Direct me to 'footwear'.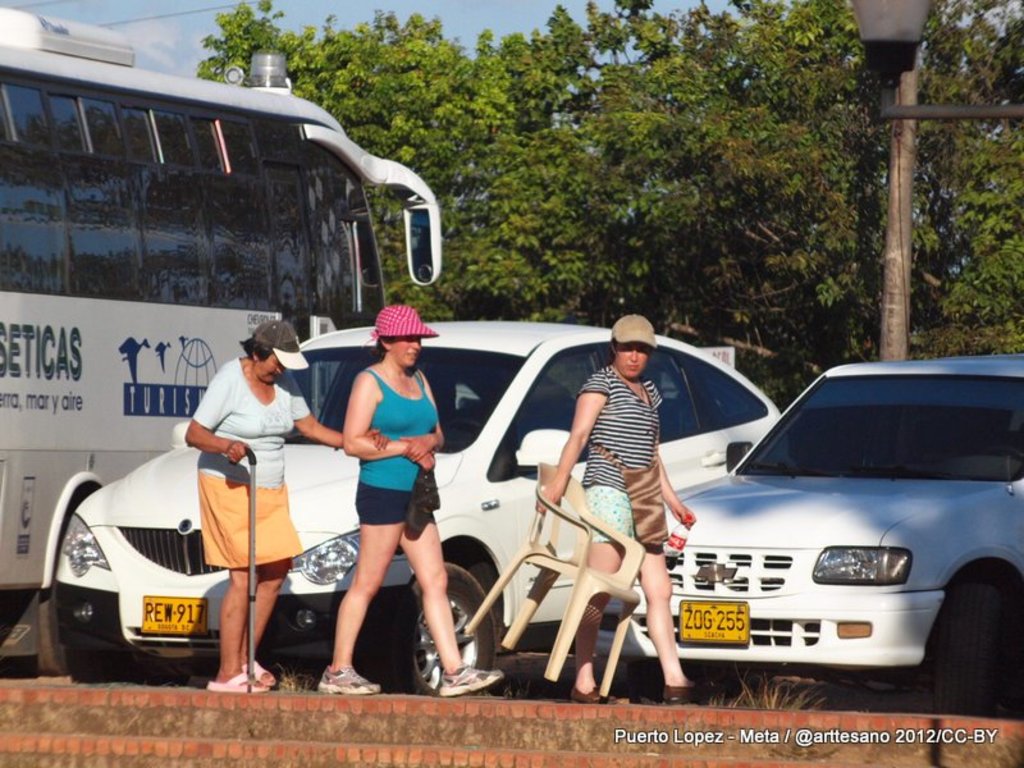
Direction: 315 663 387 696.
